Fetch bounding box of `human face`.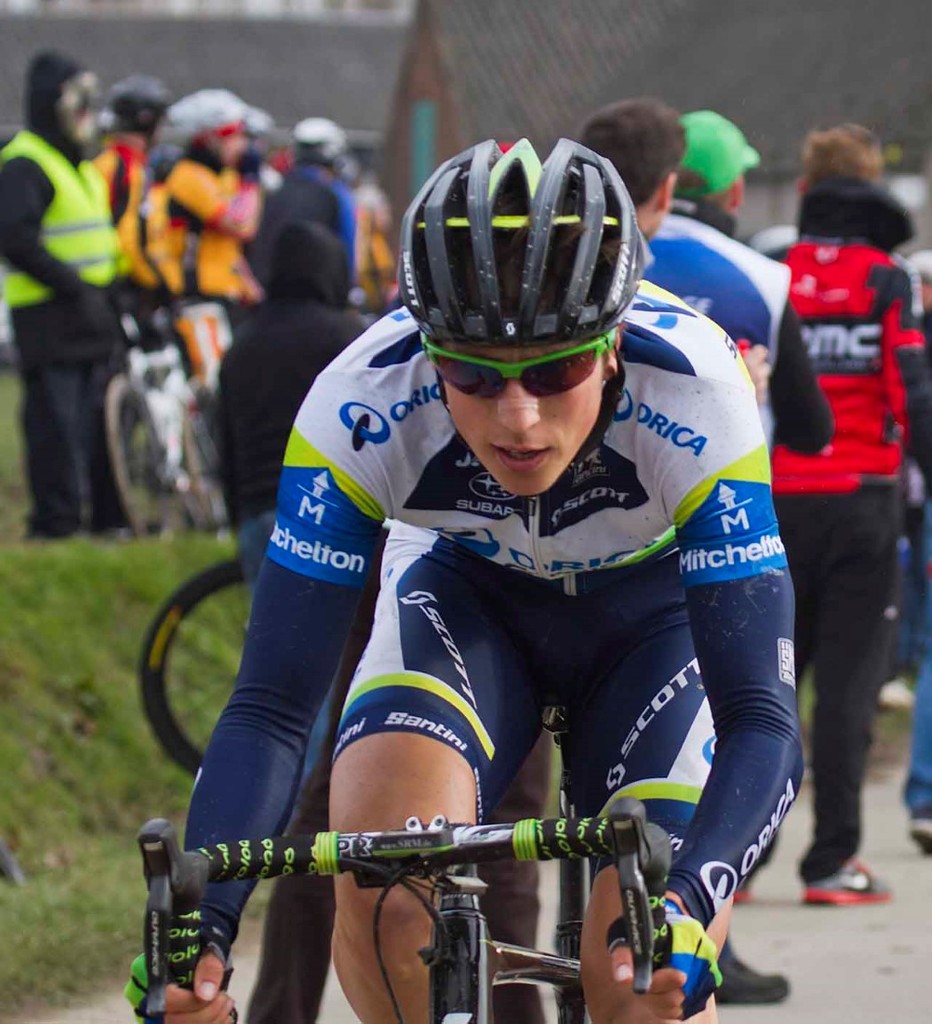
Bbox: rect(432, 342, 602, 493).
